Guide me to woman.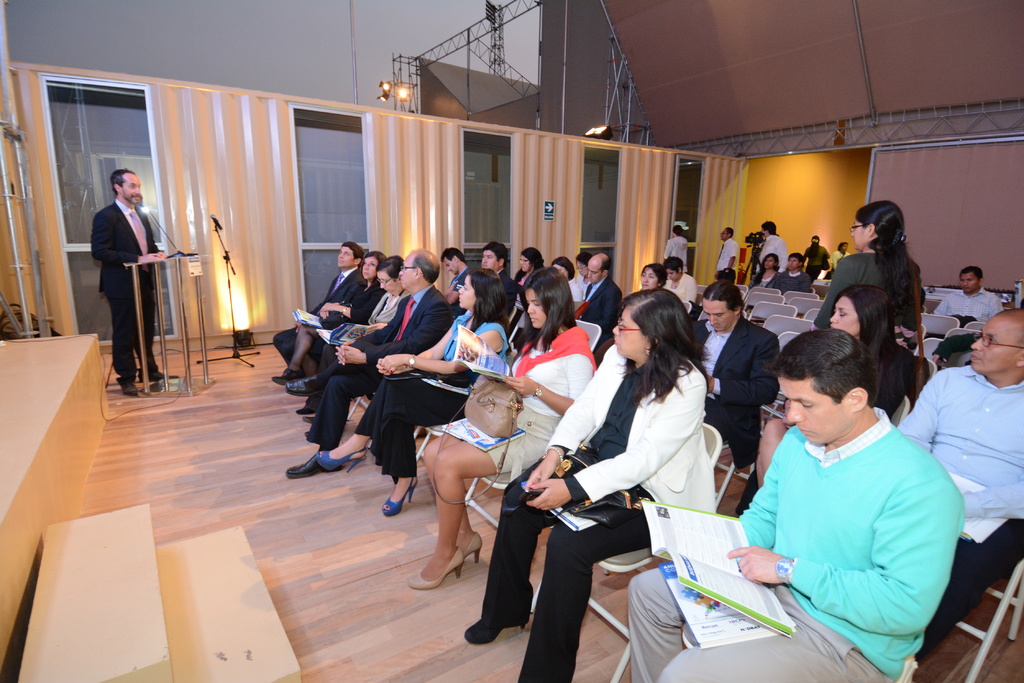
Guidance: [x1=270, y1=252, x2=388, y2=382].
